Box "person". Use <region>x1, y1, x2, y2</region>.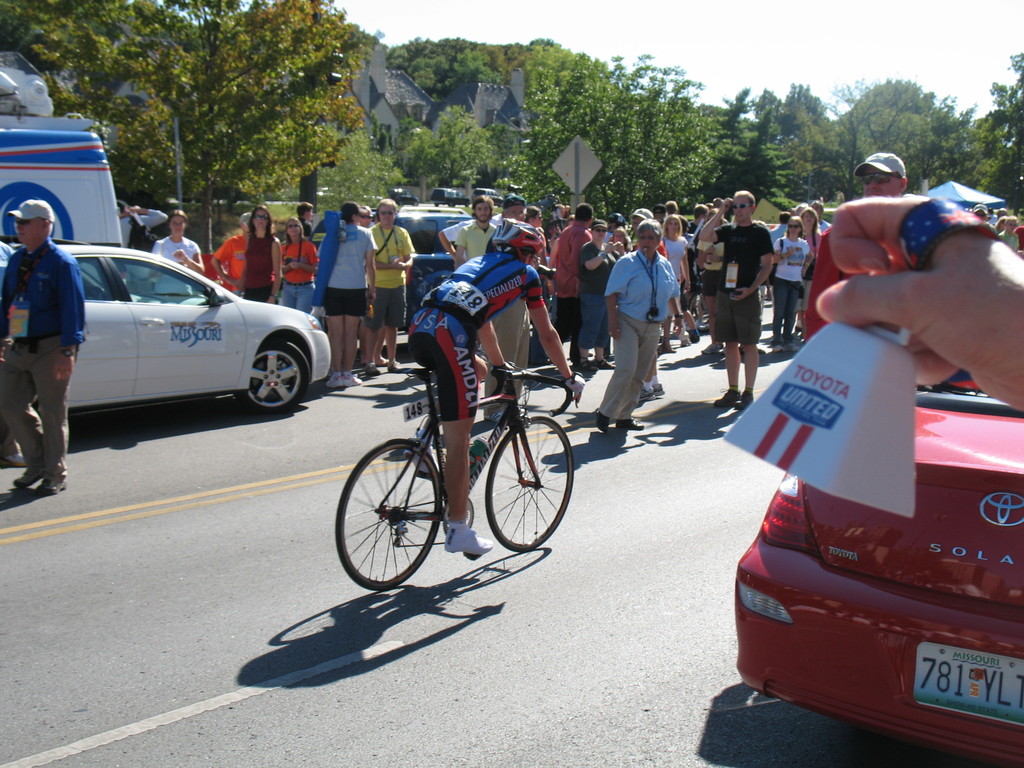
<region>156, 210, 206, 281</region>.
